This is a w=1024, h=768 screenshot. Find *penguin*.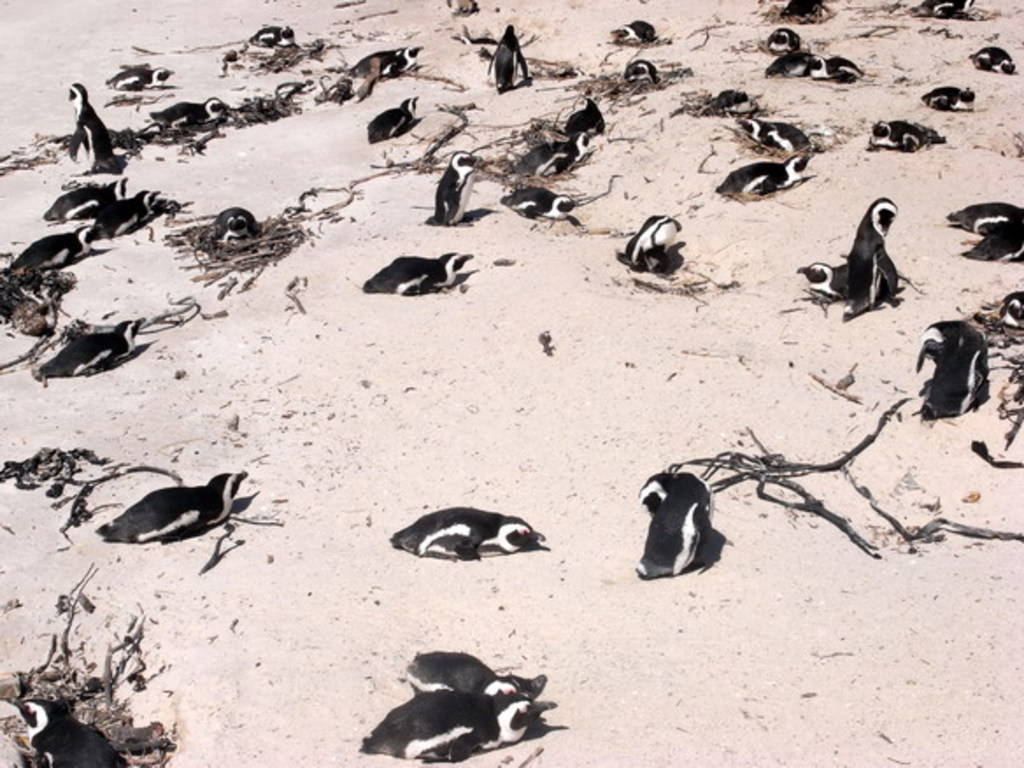
Bounding box: 37, 316, 149, 377.
